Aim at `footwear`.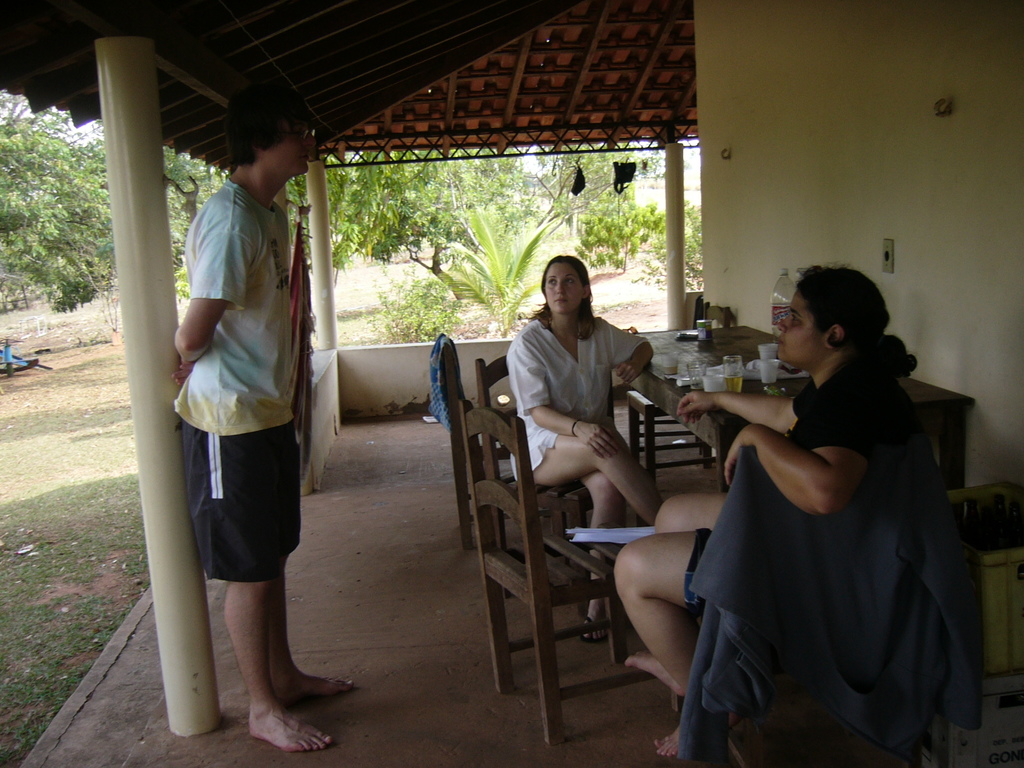
Aimed at crop(577, 614, 608, 641).
